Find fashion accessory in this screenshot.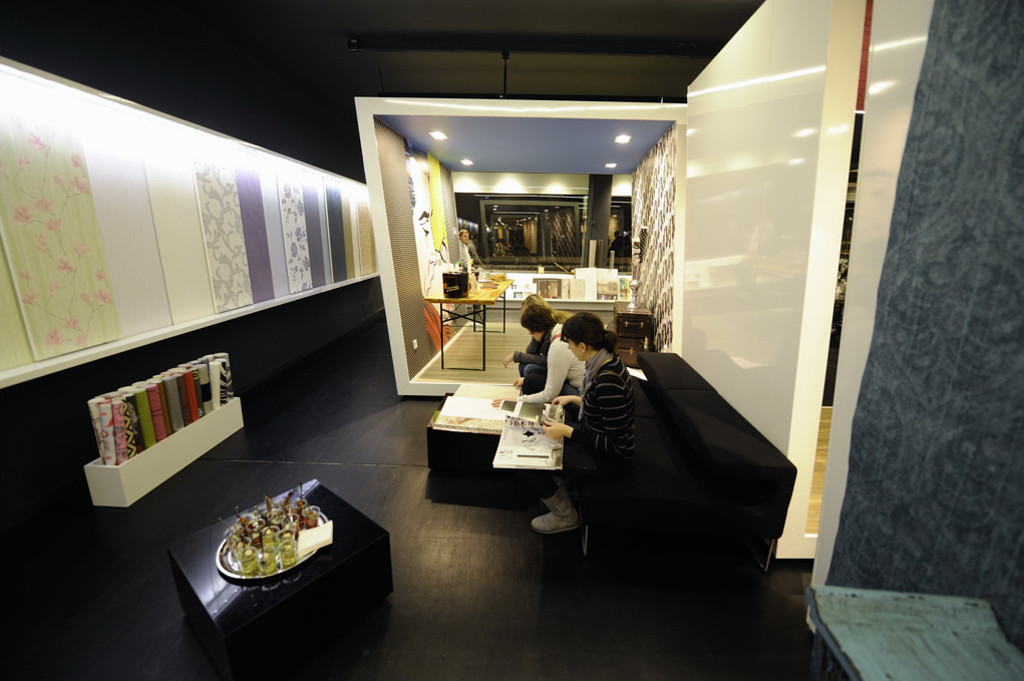
The bounding box for fashion accessory is rect(534, 510, 578, 532).
